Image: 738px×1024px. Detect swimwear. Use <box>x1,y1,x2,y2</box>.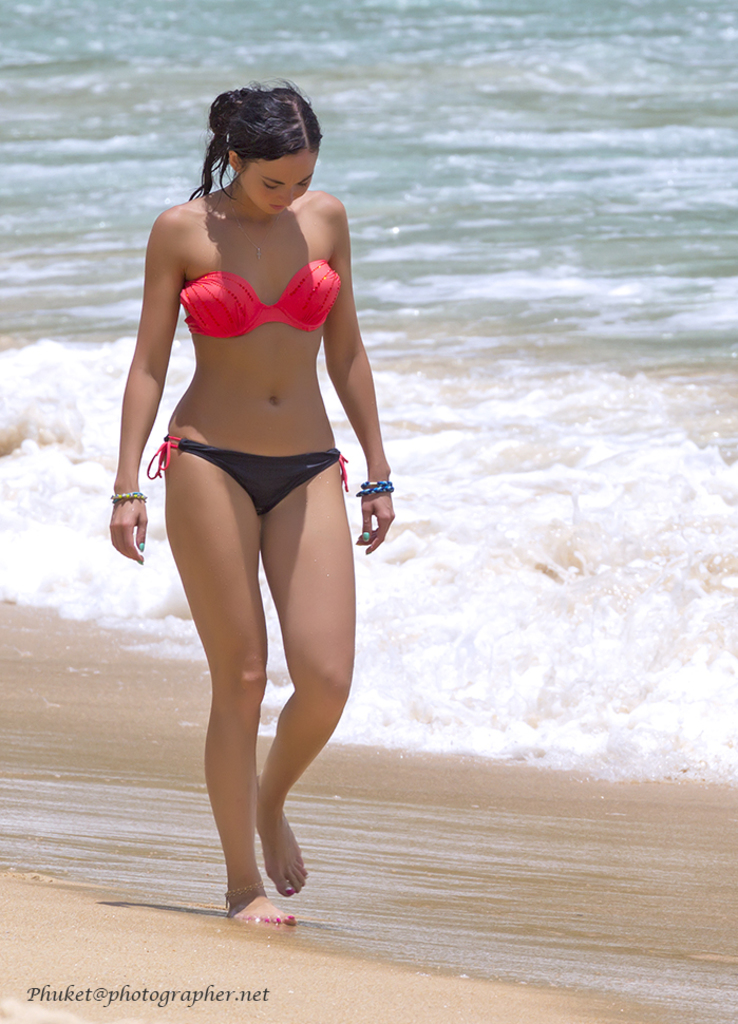
<box>148,438,345,513</box>.
